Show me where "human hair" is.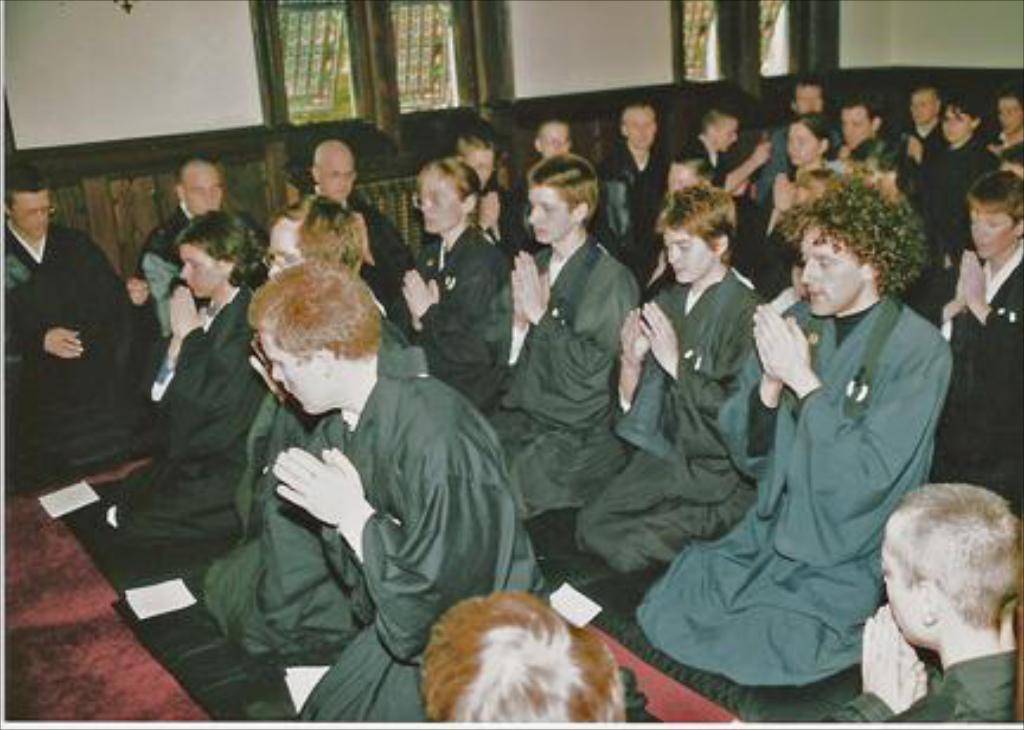
"human hair" is at pyautogui.locateOnScreen(794, 76, 823, 109).
